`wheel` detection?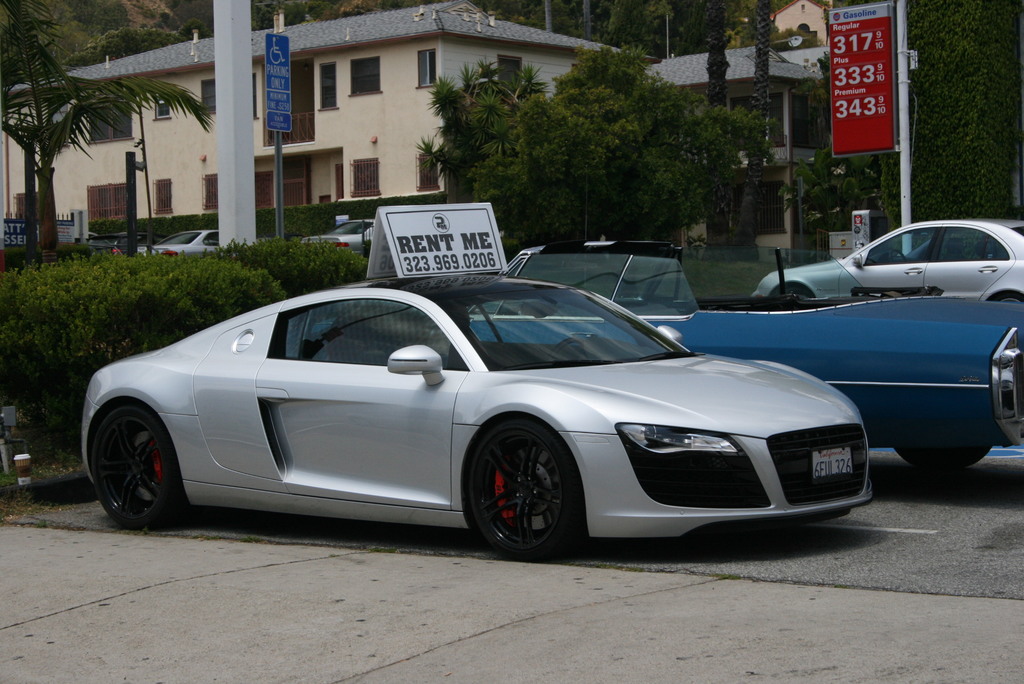
box=[75, 397, 184, 536]
